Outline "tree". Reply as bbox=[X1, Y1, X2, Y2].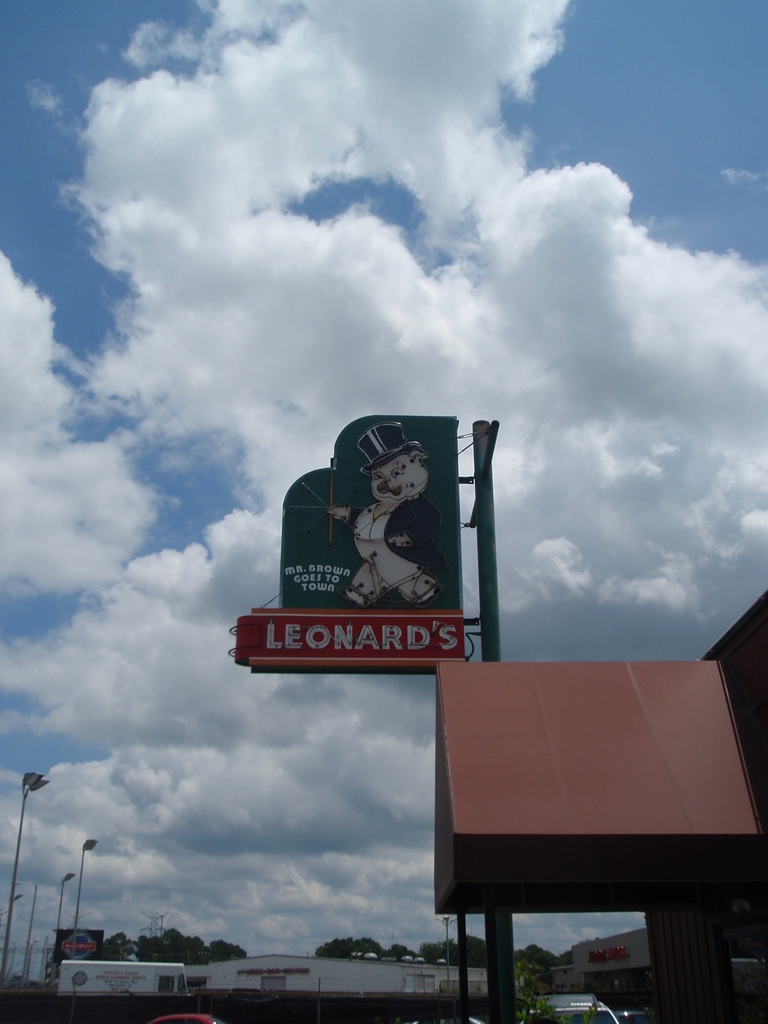
bbox=[381, 940, 416, 959].
